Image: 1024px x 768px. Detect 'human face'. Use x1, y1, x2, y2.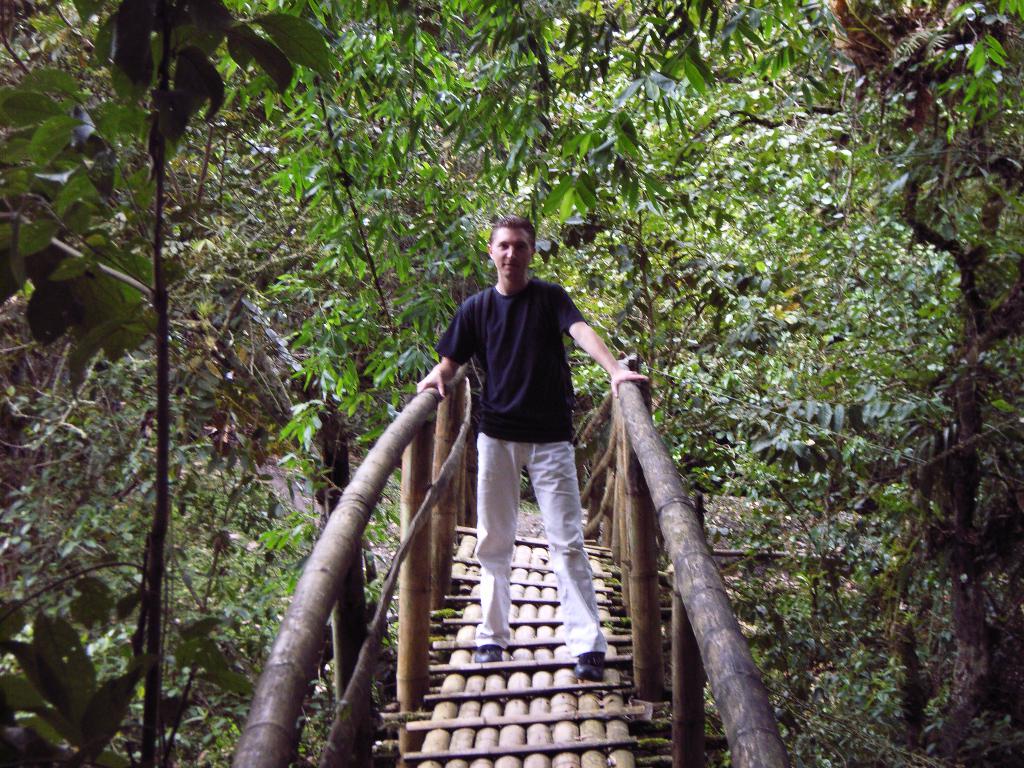
492, 225, 532, 277.
